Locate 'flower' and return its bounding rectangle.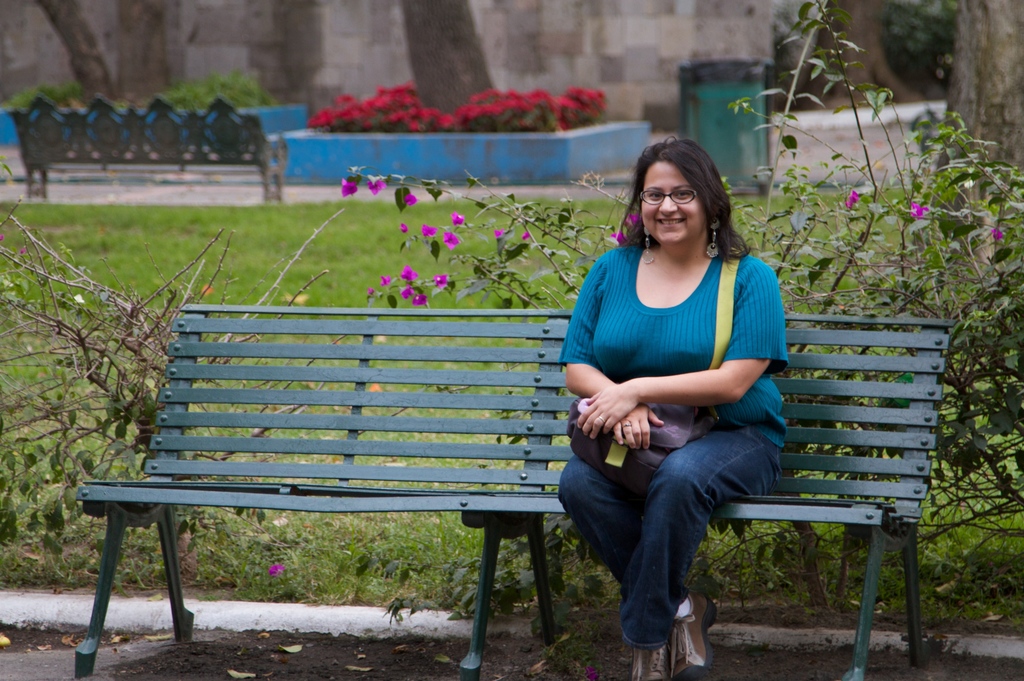
rect(844, 200, 850, 209).
